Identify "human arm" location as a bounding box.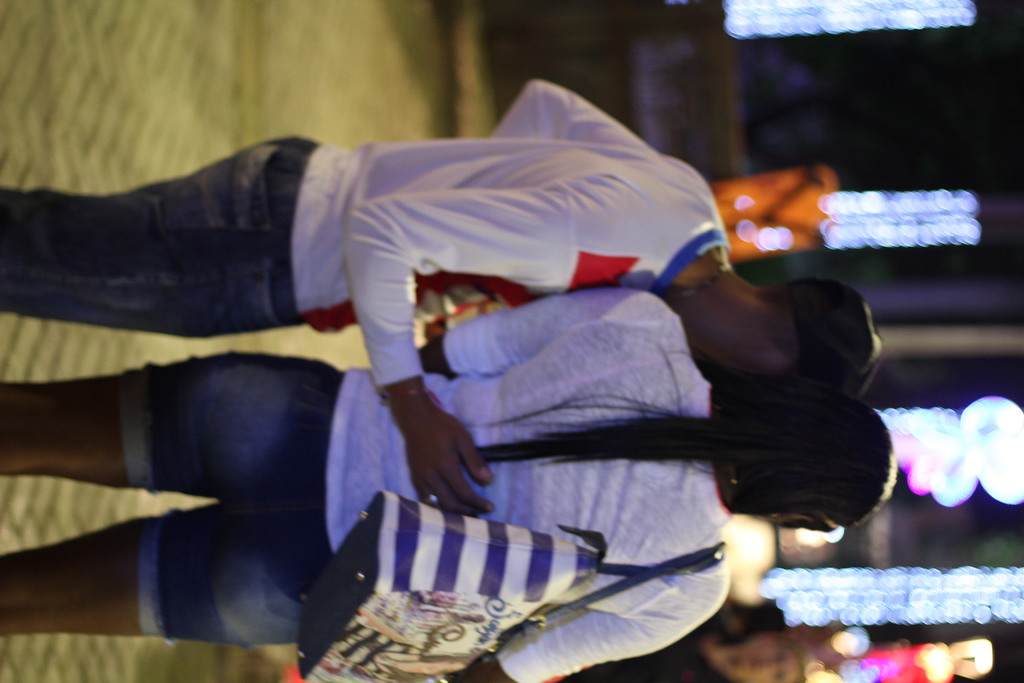
<bbox>410, 286, 676, 382</bbox>.
